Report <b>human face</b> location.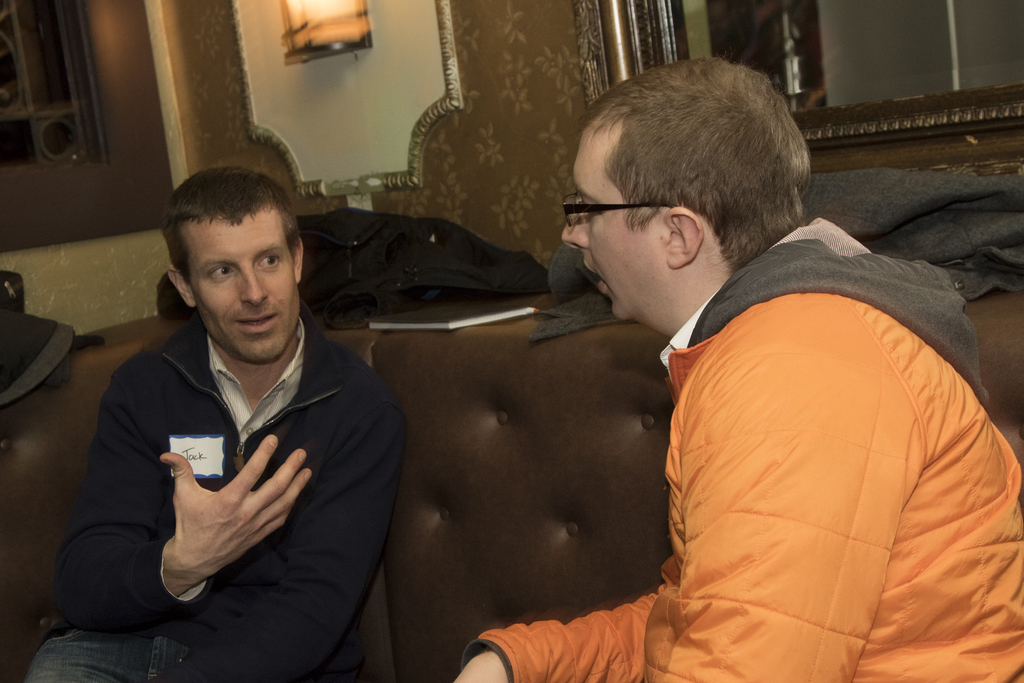
Report: region(186, 224, 300, 363).
